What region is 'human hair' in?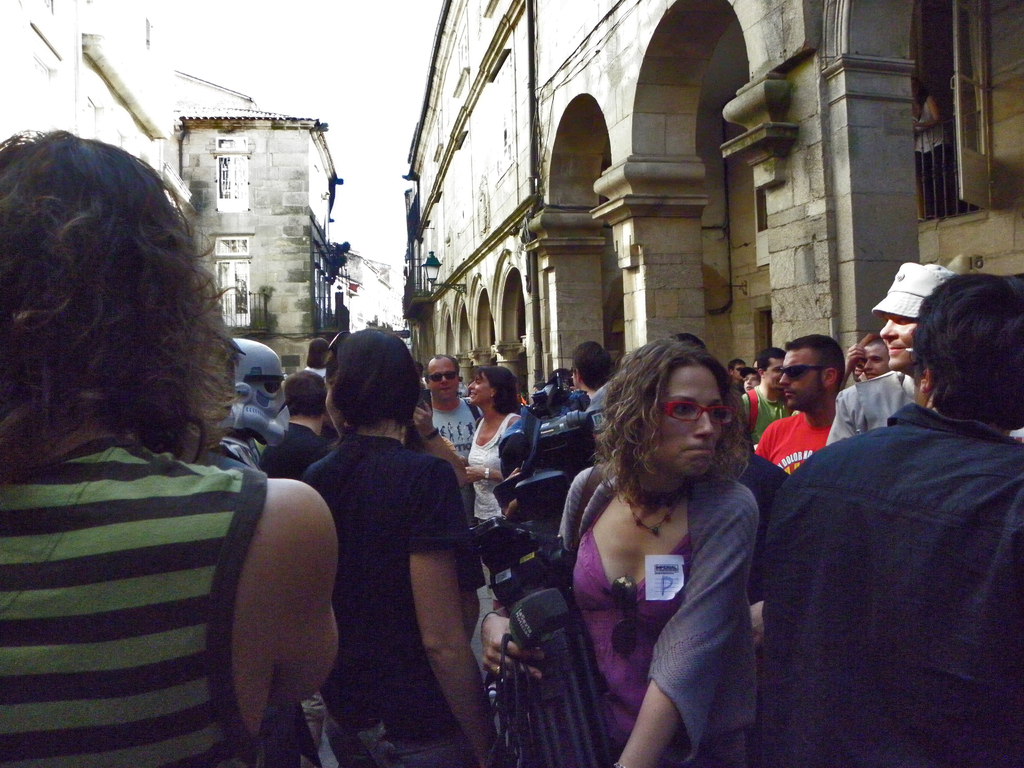
<box>472,360,520,412</box>.
